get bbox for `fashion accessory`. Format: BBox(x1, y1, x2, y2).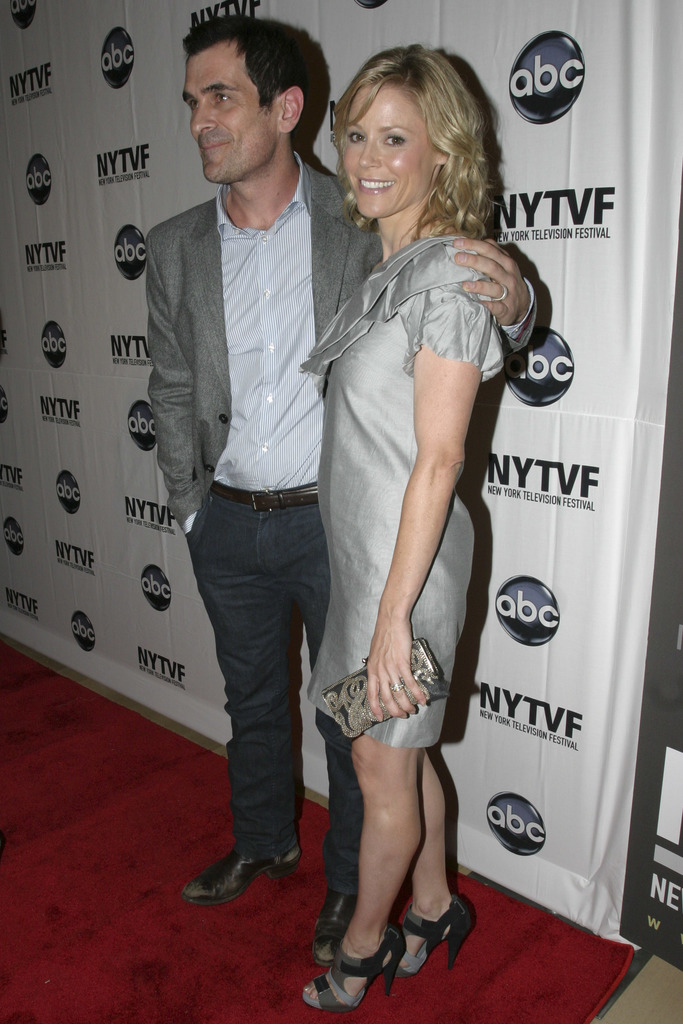
BBox(213, 474, 327, 514).
